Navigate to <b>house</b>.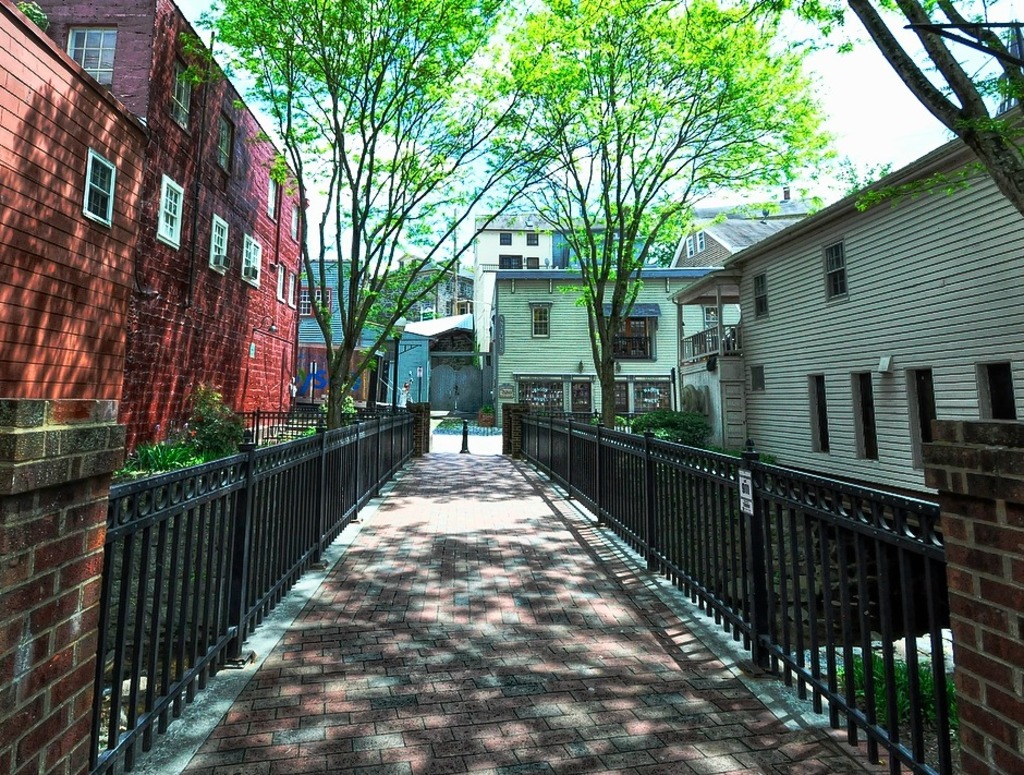
Navigation target: 290/250/427/410.
